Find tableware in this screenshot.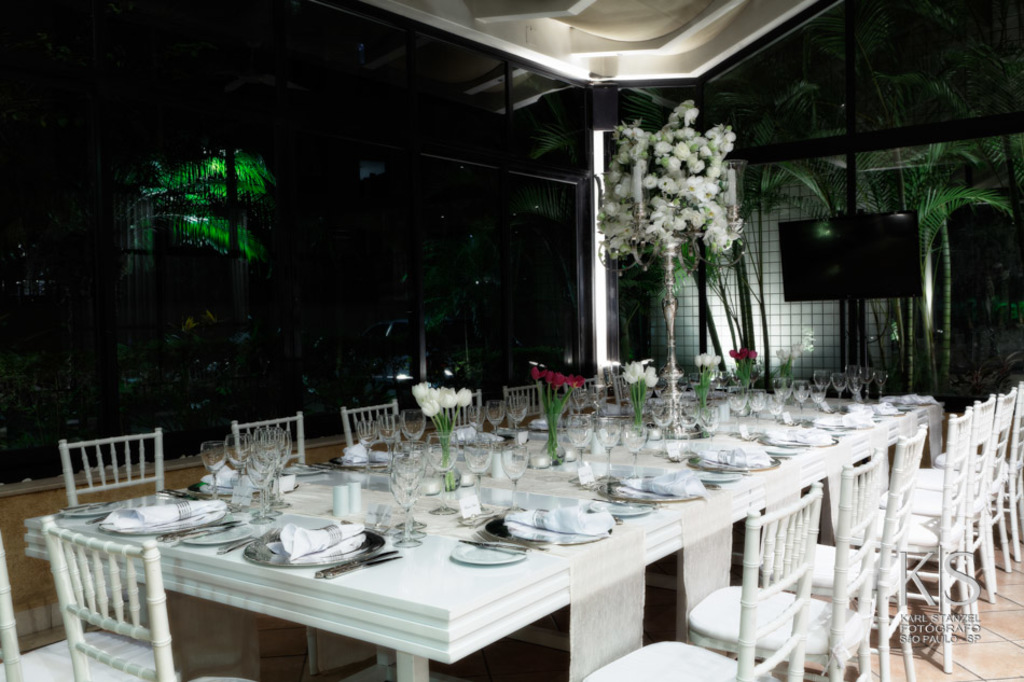
The bounding box for tableware is l=429, t=440, r=455, b=514.
